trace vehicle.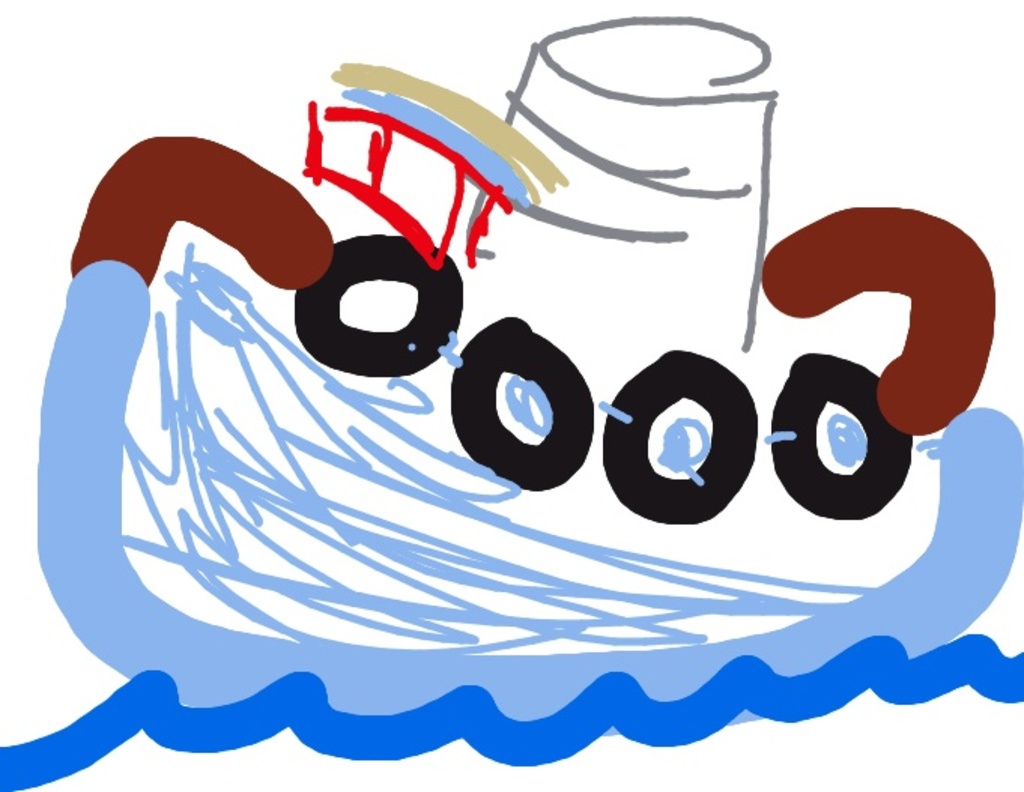
Traced to (35,0,1003,791).
